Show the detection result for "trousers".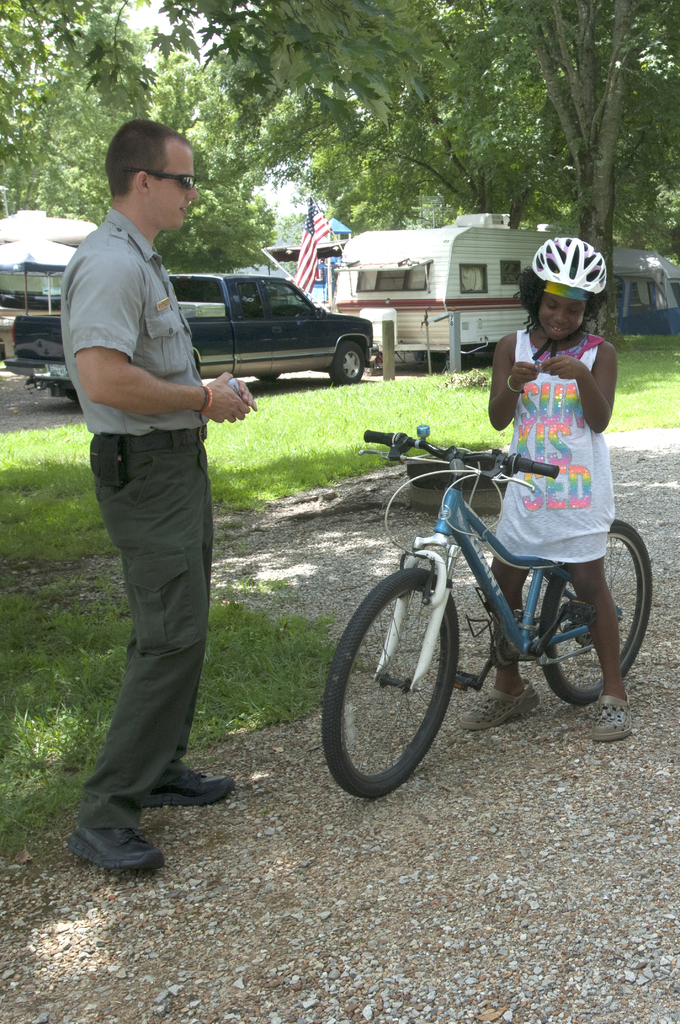
81:413:227:820.
